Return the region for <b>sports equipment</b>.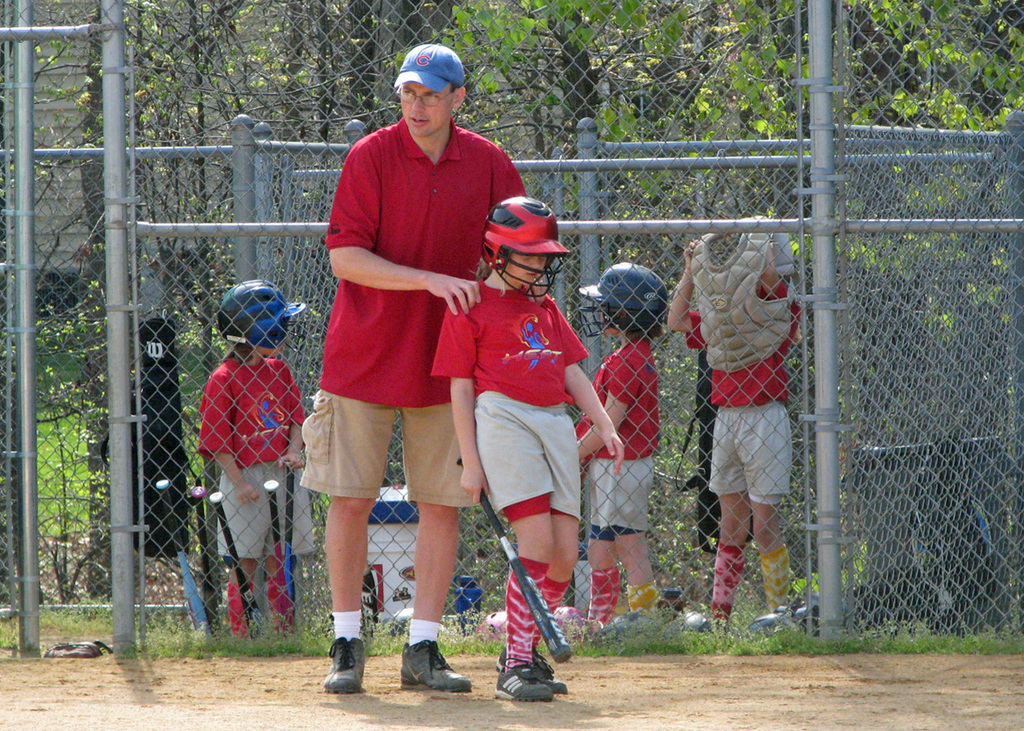
pyautogui.locateOnScreen(692, 213, 794, 370).
